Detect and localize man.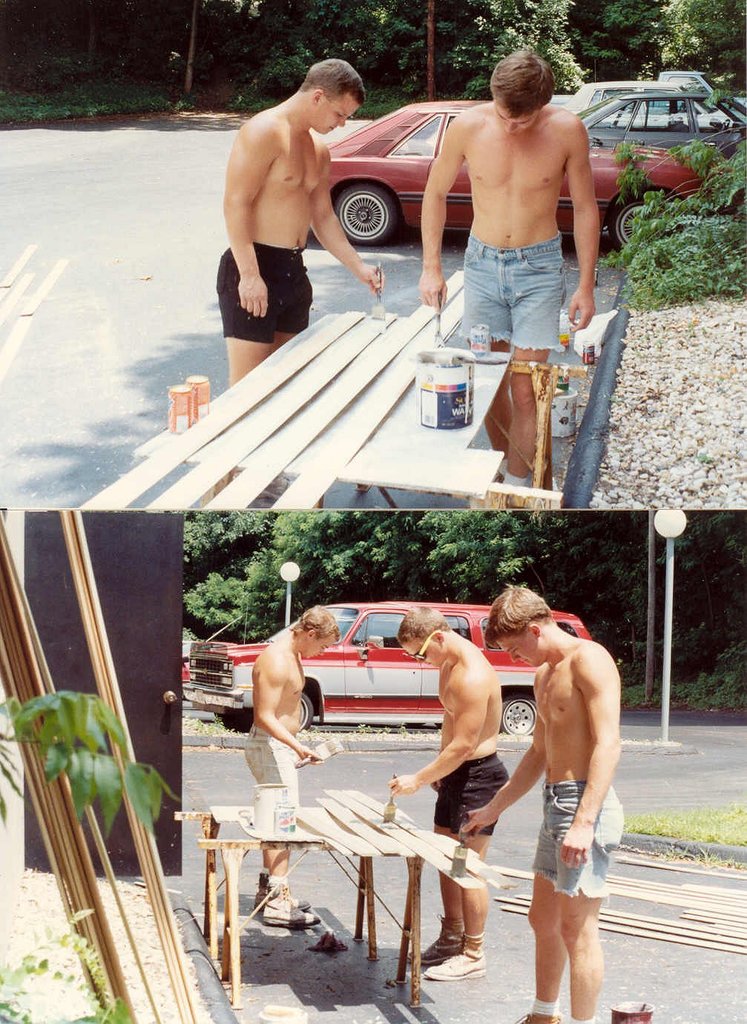
Localized at rect(237, 603, 340, 928).
